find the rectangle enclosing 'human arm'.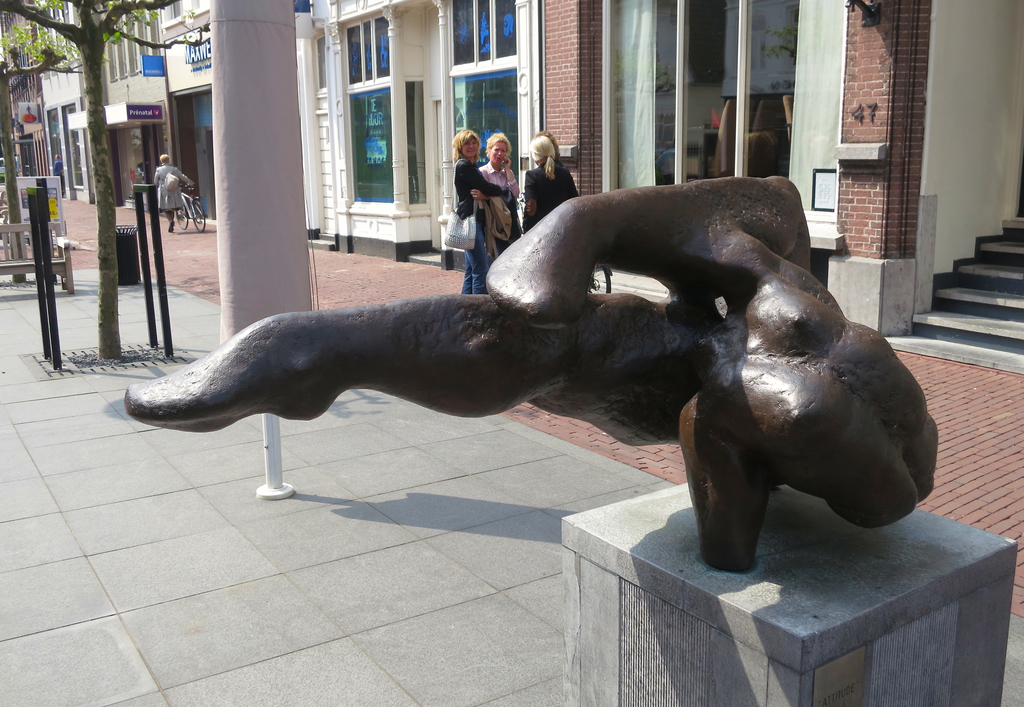
(173,164,197,199).
